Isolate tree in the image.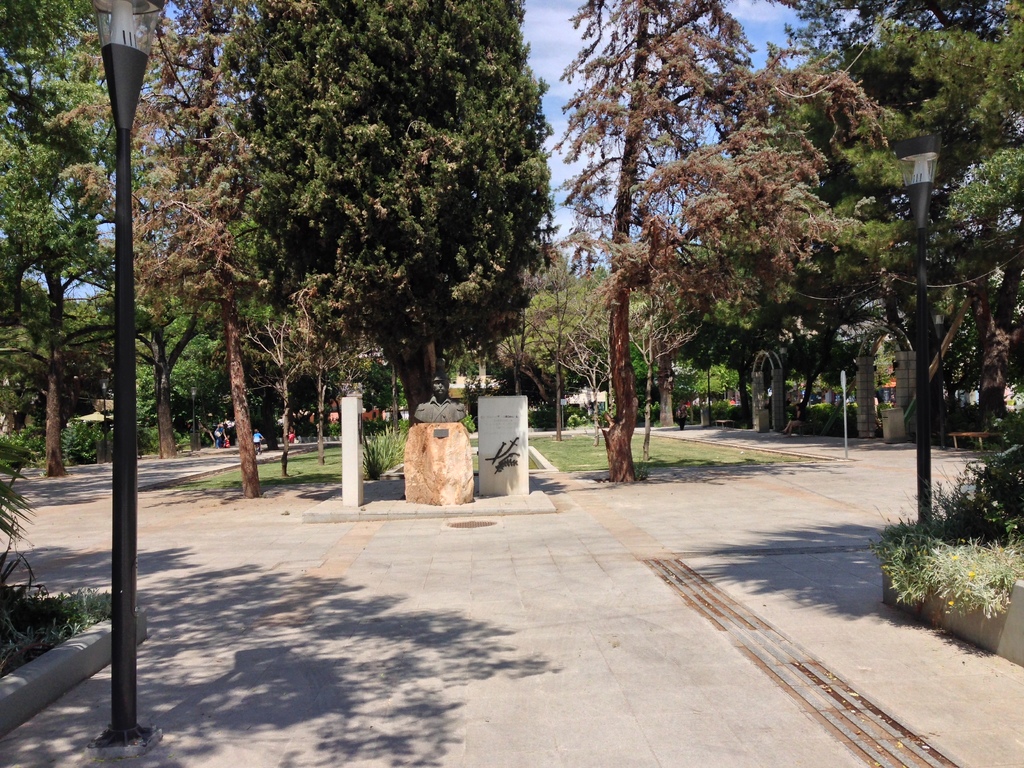
Isolated region: left=561, top=0, right=880, bottom=481.
